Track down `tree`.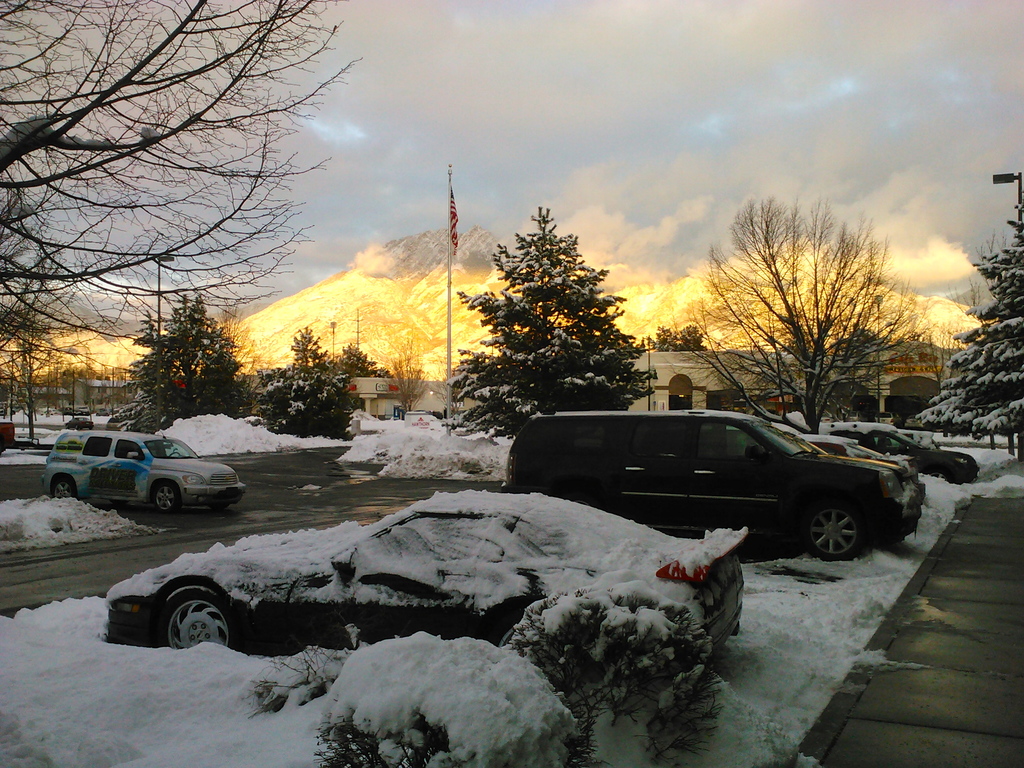
Tracked to [x1=458, y1=196, x2=648, y2=424].
